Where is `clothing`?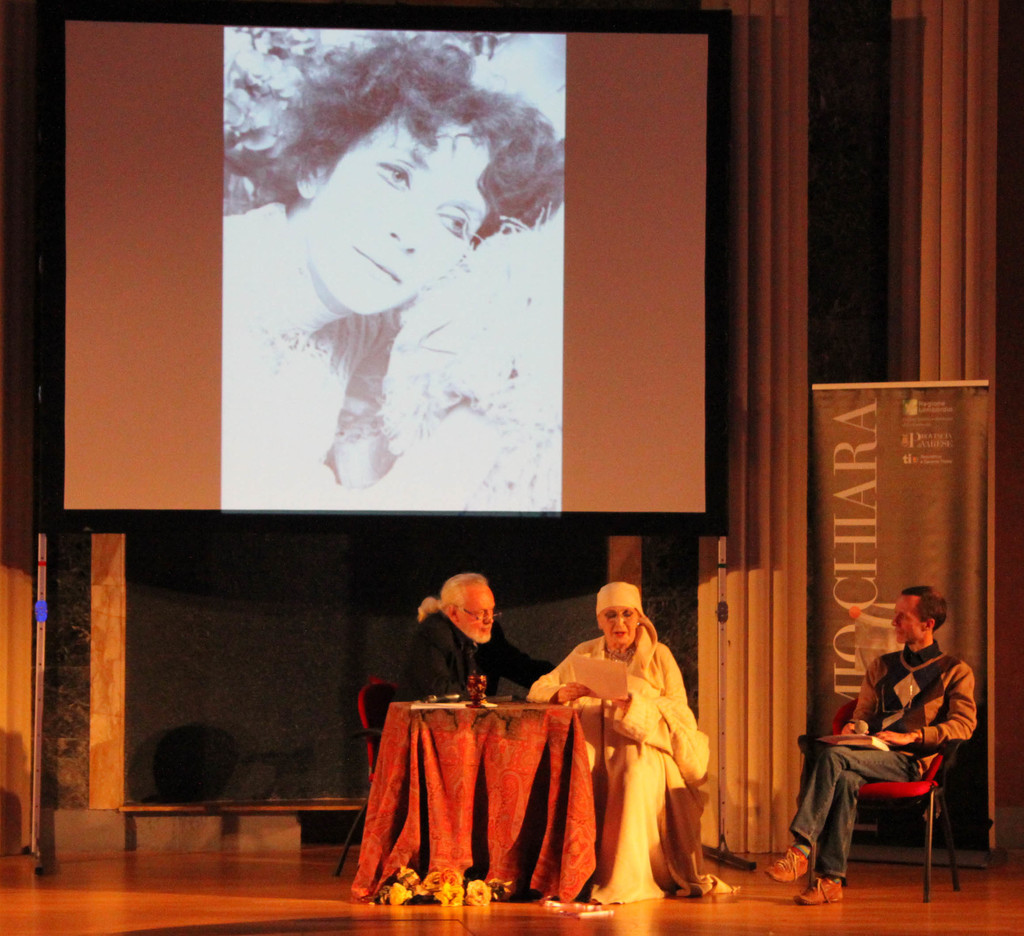
388,607,557,706.
